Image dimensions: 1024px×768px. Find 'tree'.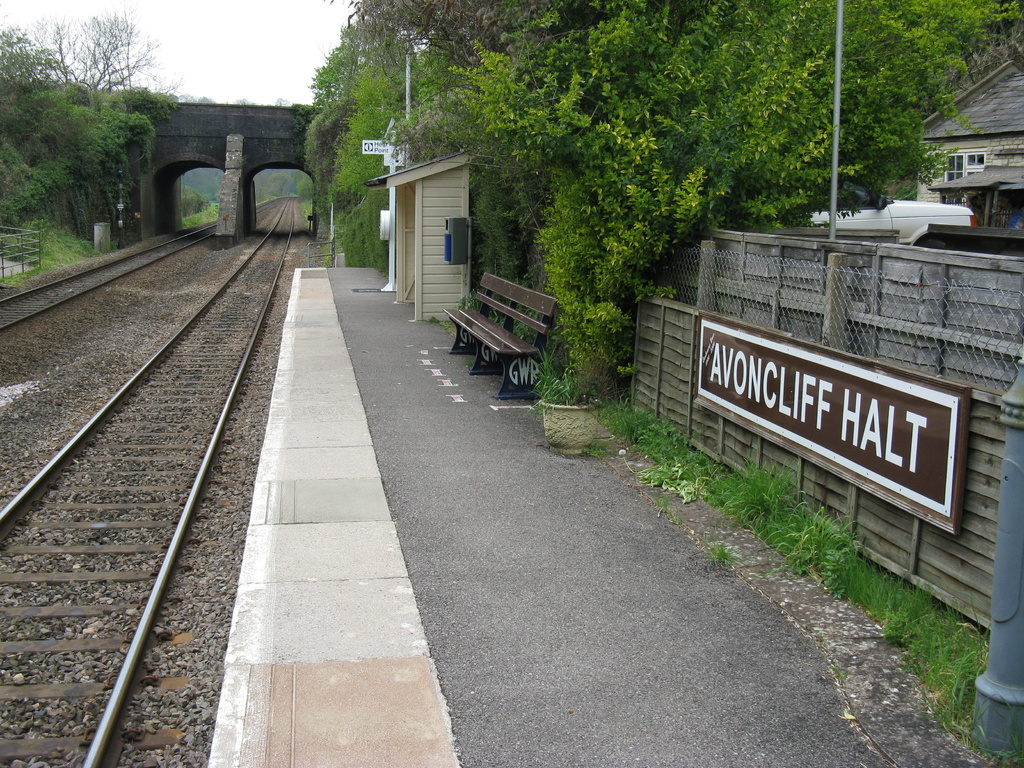
bbox=(46, 0, 166, 106).
